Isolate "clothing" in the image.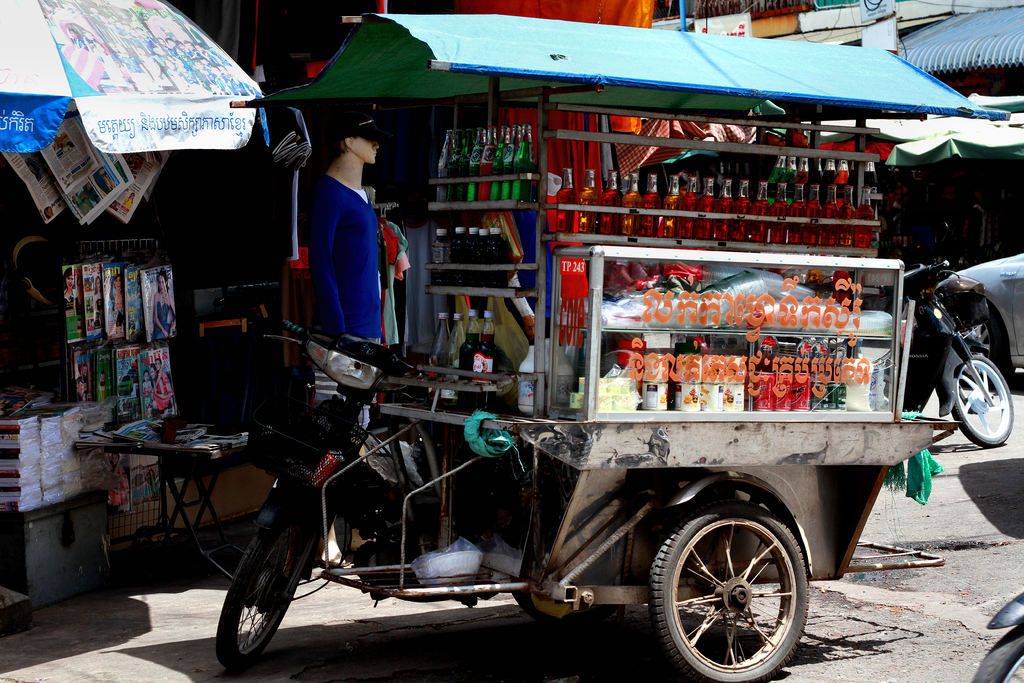
Isolated region: detection(307, 163, 381, 438).
